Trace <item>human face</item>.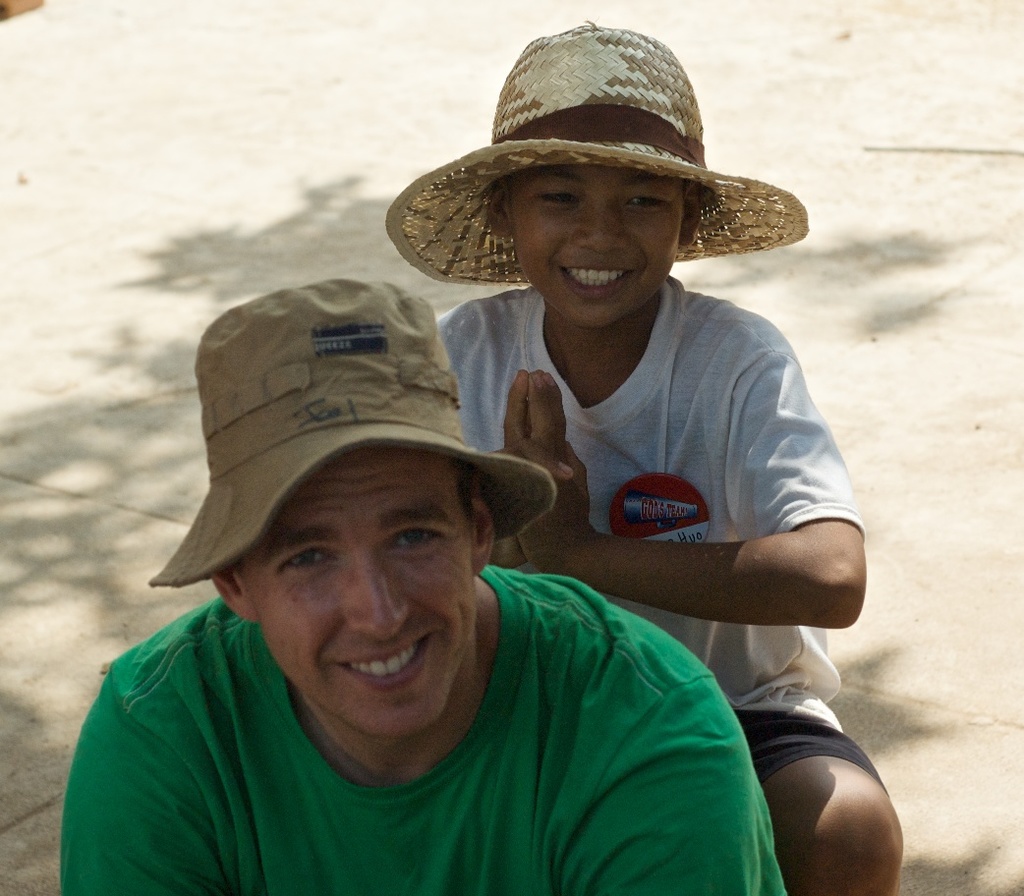
Traced to <box>227,448,484,729</box>.
